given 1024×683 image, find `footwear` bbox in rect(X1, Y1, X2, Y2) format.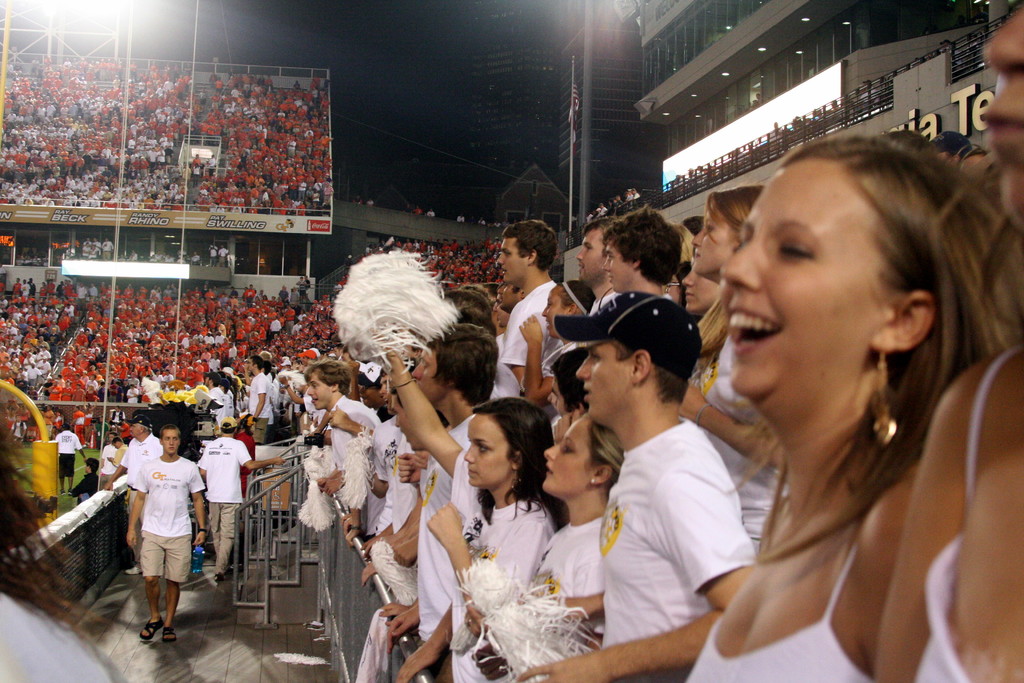
rect(67, 487, 73, 497).
